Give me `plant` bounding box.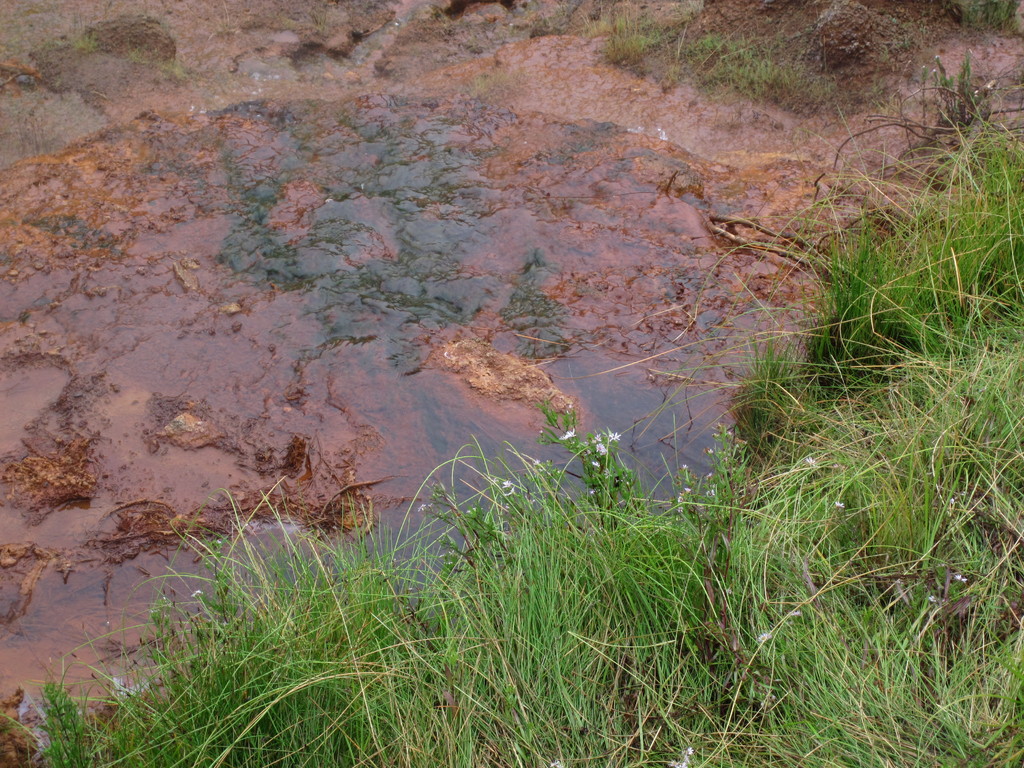
[left=950, top=0, right=1018, bottom=32].
